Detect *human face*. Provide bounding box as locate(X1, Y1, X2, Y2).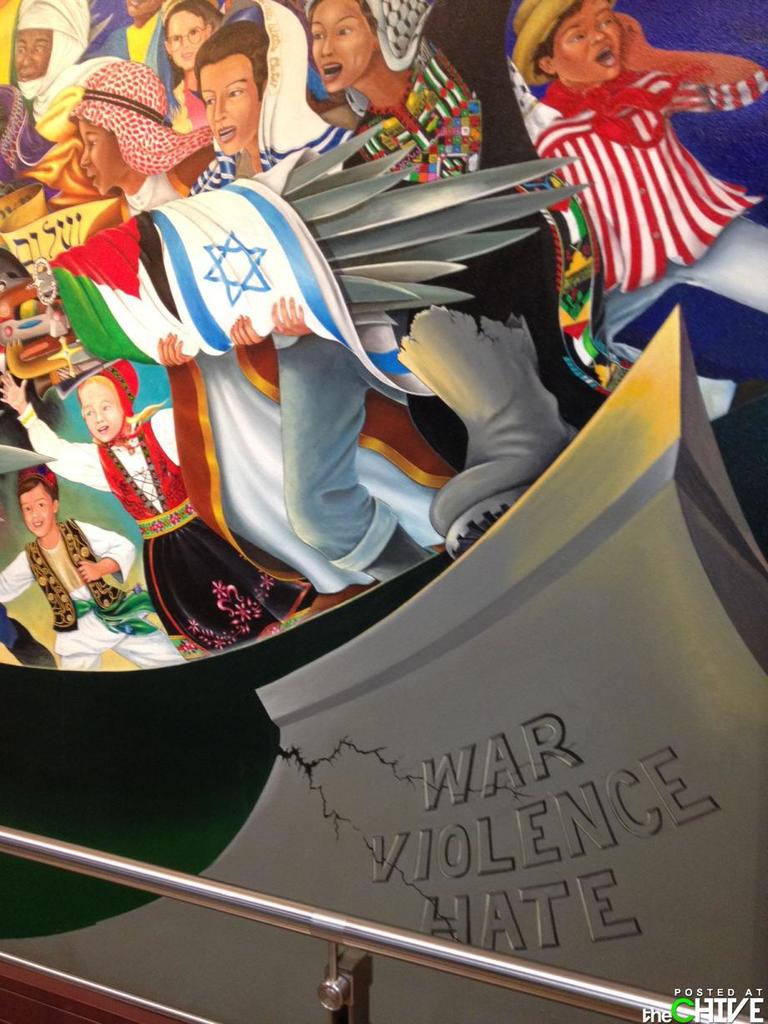
locate(82, 385, 120, 445).
